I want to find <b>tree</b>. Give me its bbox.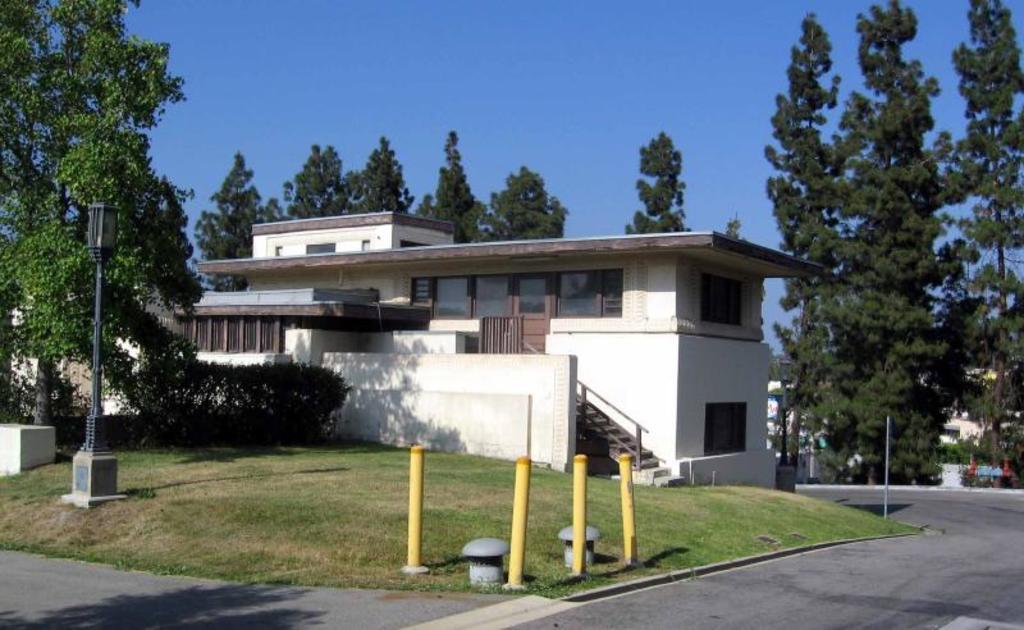
x1=626 y1=127 x2=699 y2=239.
